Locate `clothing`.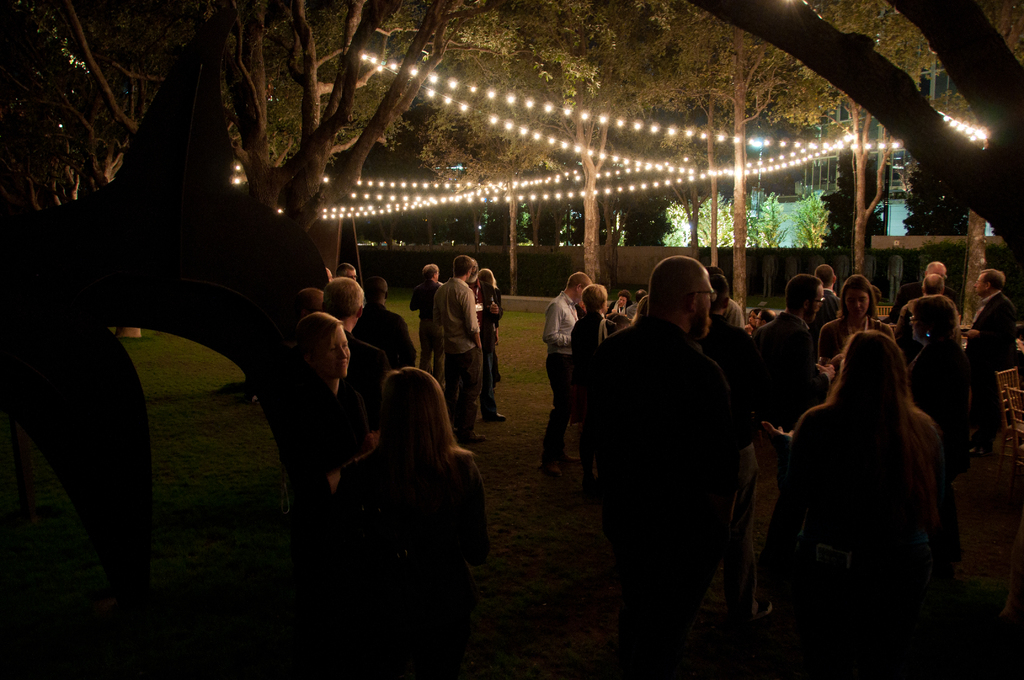
Bounding box: 543,294,583,451.
